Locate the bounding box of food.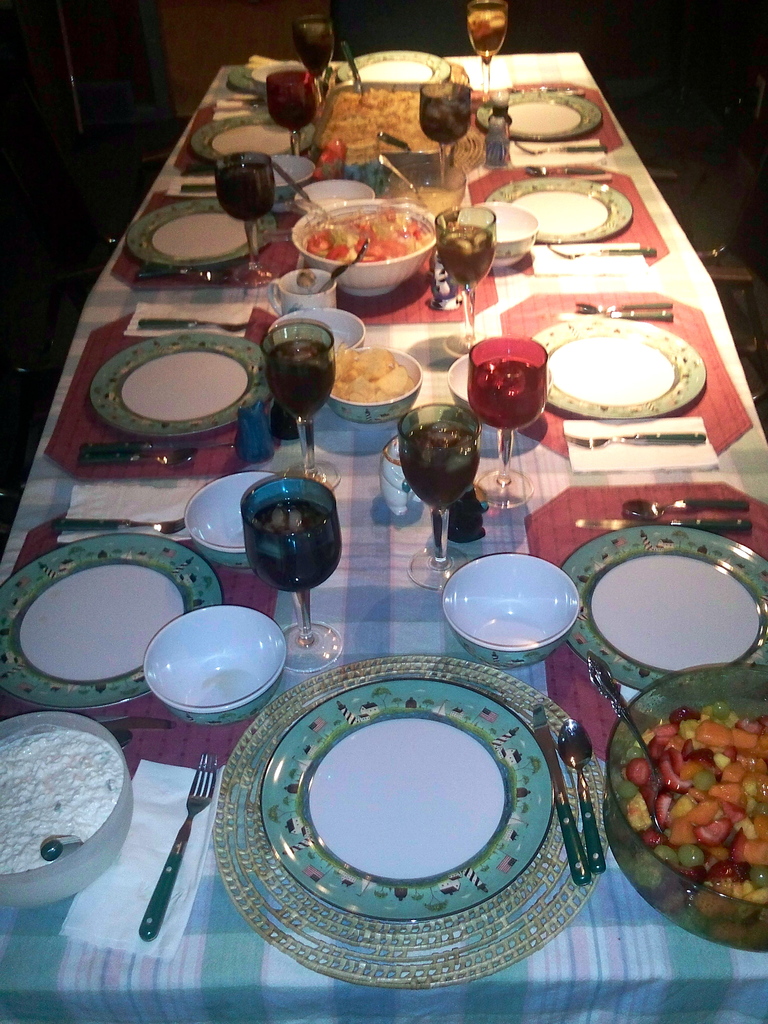
Bounding box: BBox(330, 341, 417, 408).
